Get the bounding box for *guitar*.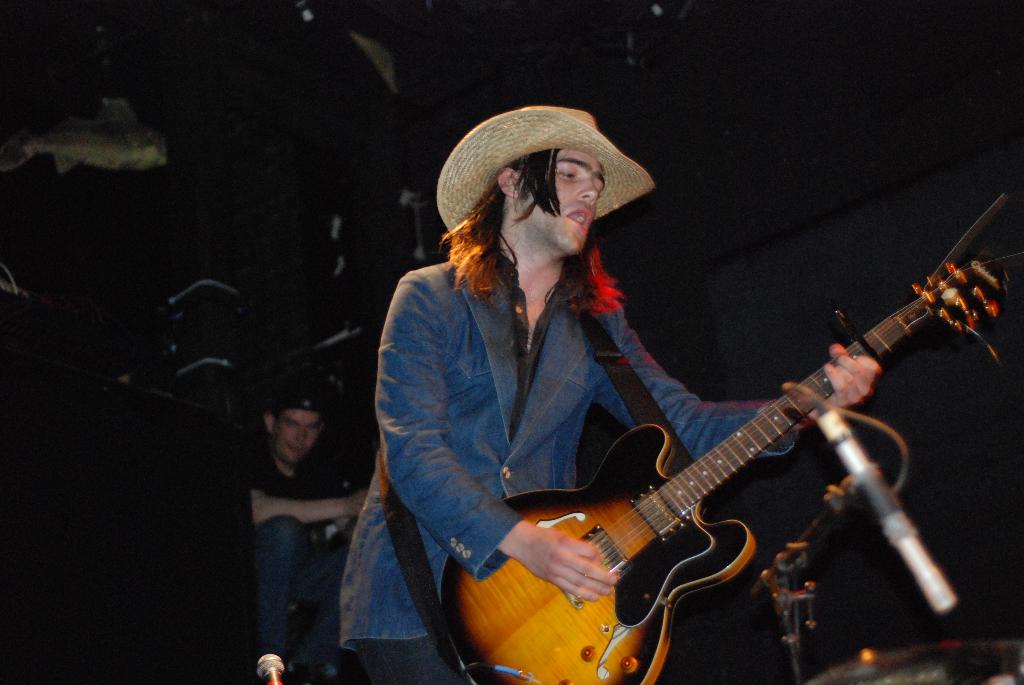
x1=455, y1=238, x2=995, y2=680.
